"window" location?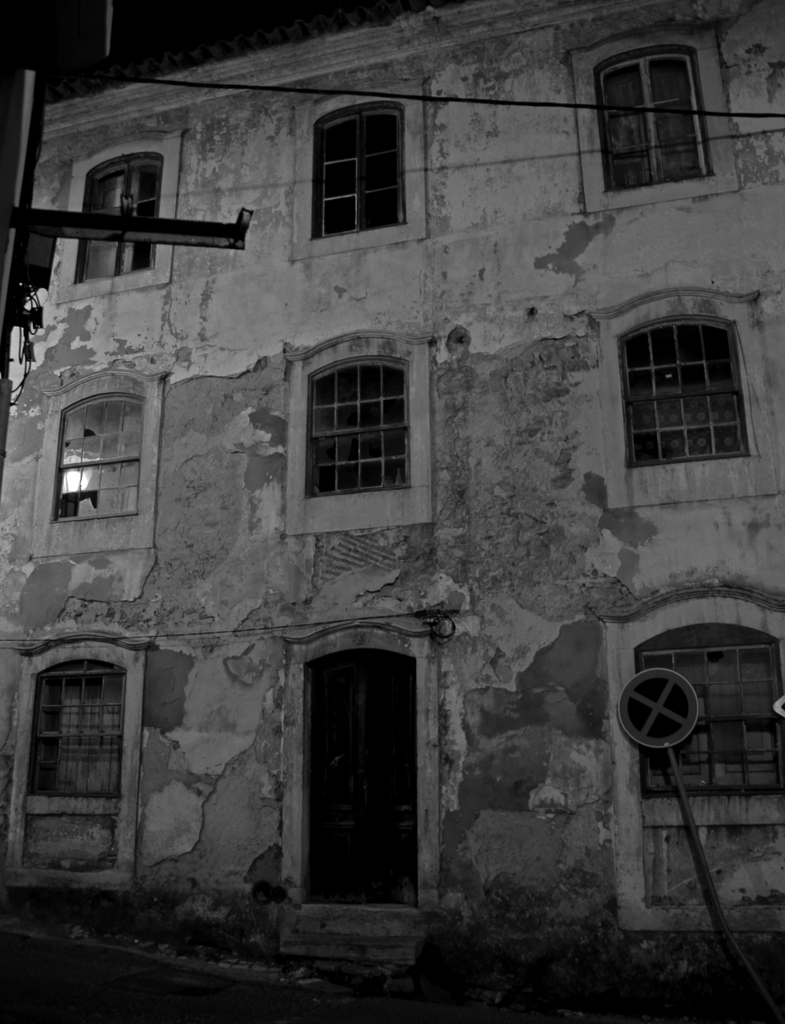
Rect(54, 122, 191, 302)
